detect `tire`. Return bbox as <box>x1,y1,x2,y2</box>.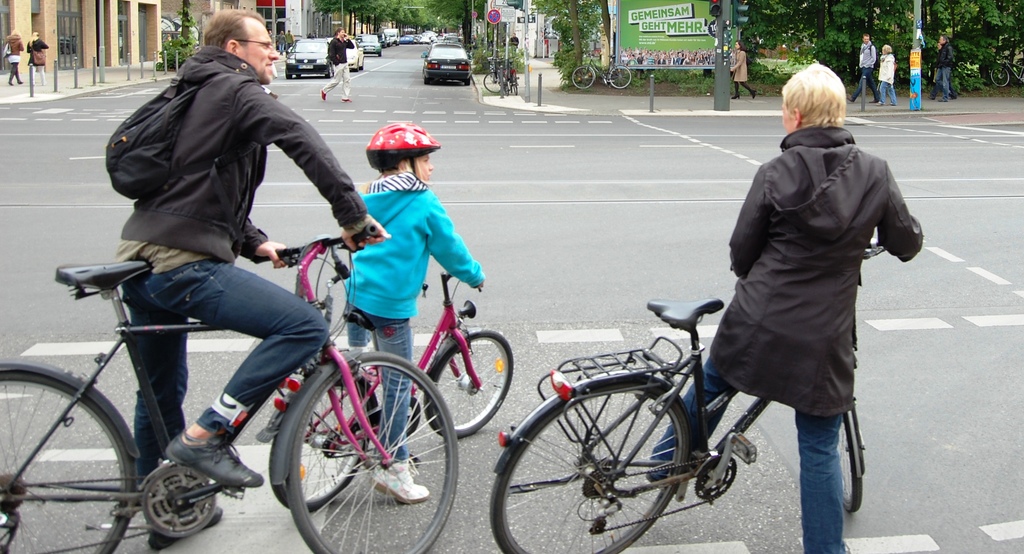
<box>281,345,463,553</box>.
